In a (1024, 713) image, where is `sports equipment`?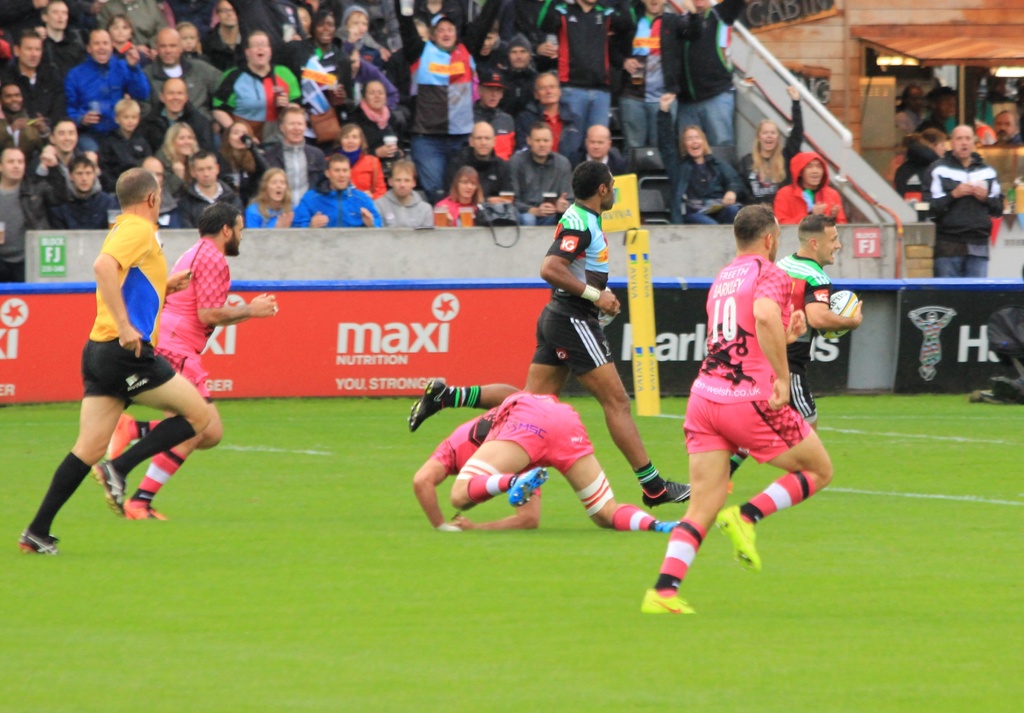
86, 459, 125, 519.
